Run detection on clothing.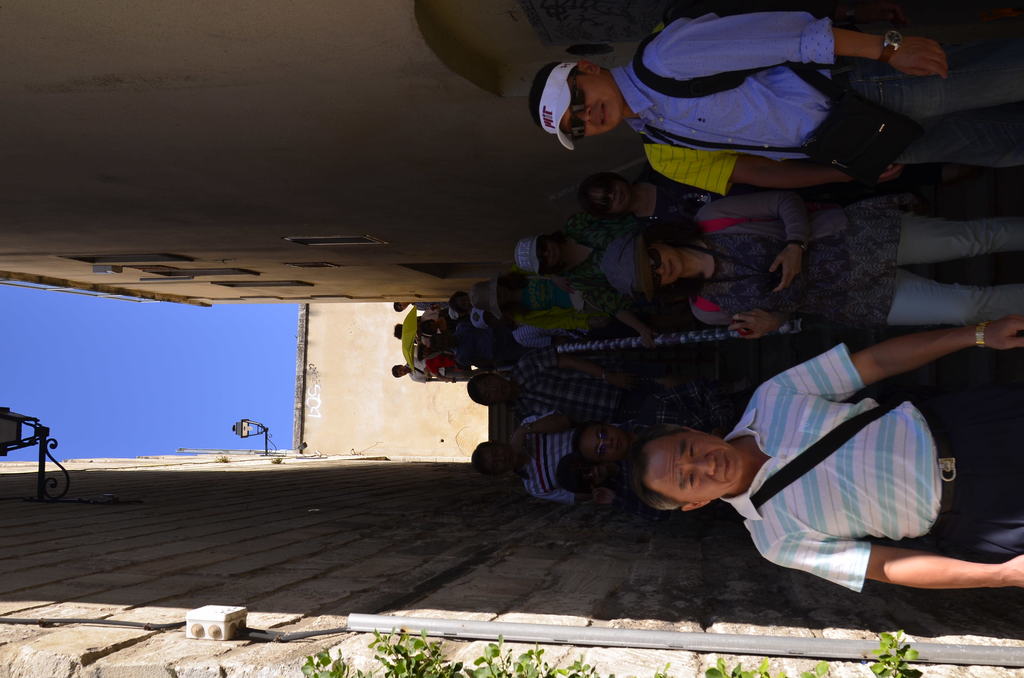
Result: [607, 0, 1023, 168].
